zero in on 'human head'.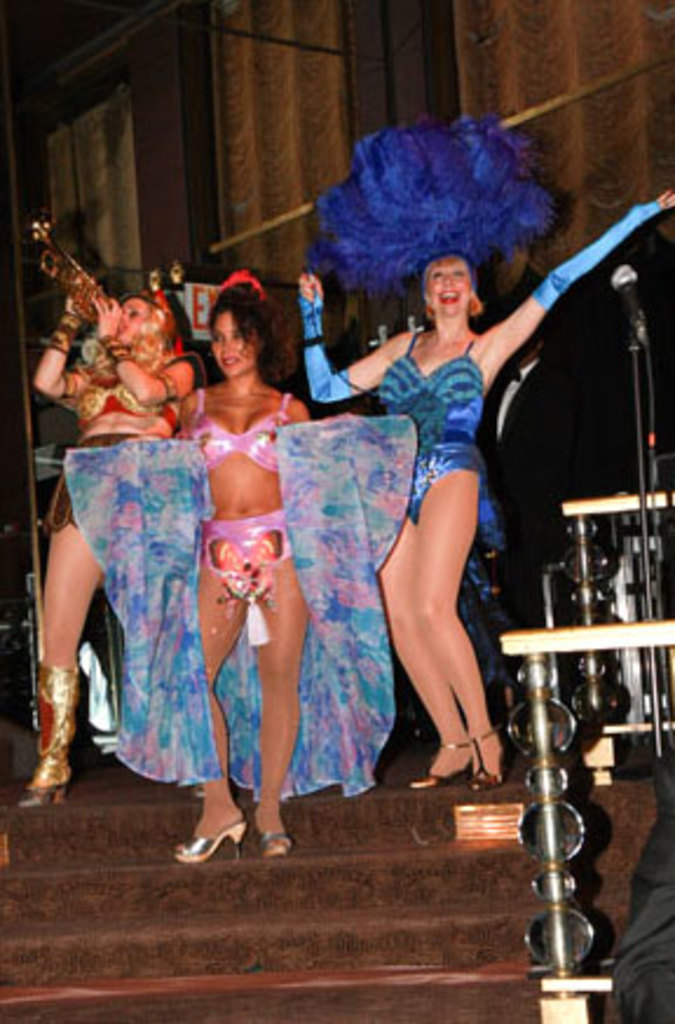
Zeroed in: [x1=110, y1=293, x2=183, y2=354].
